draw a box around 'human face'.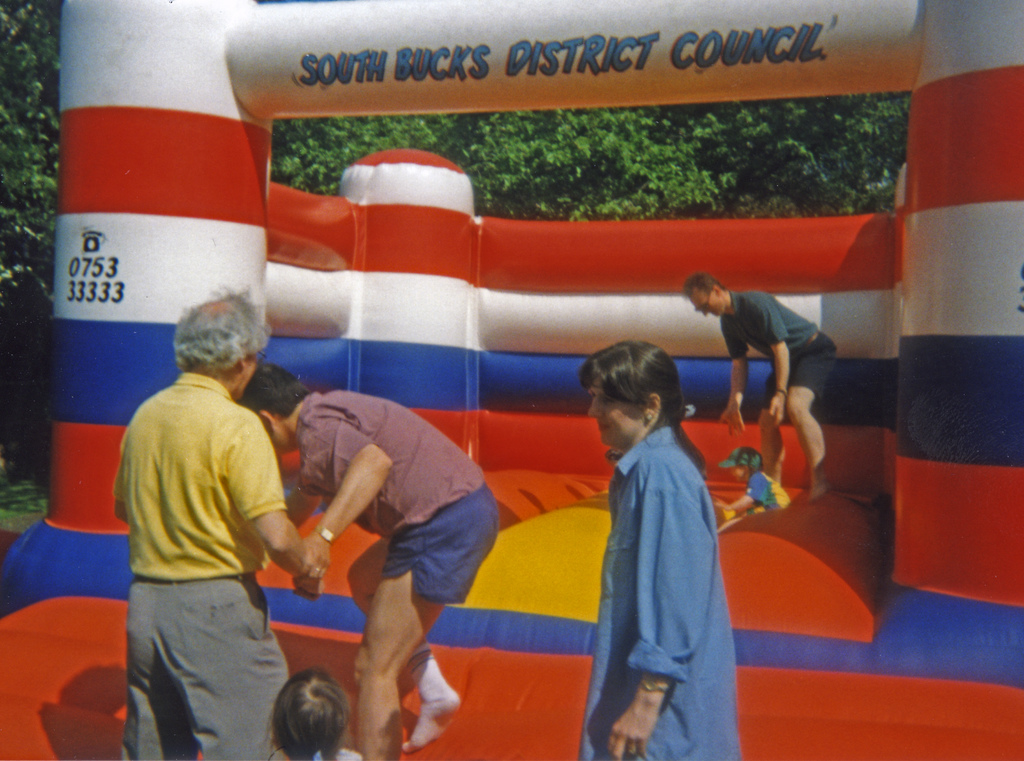
584, 374, 634, 451.
